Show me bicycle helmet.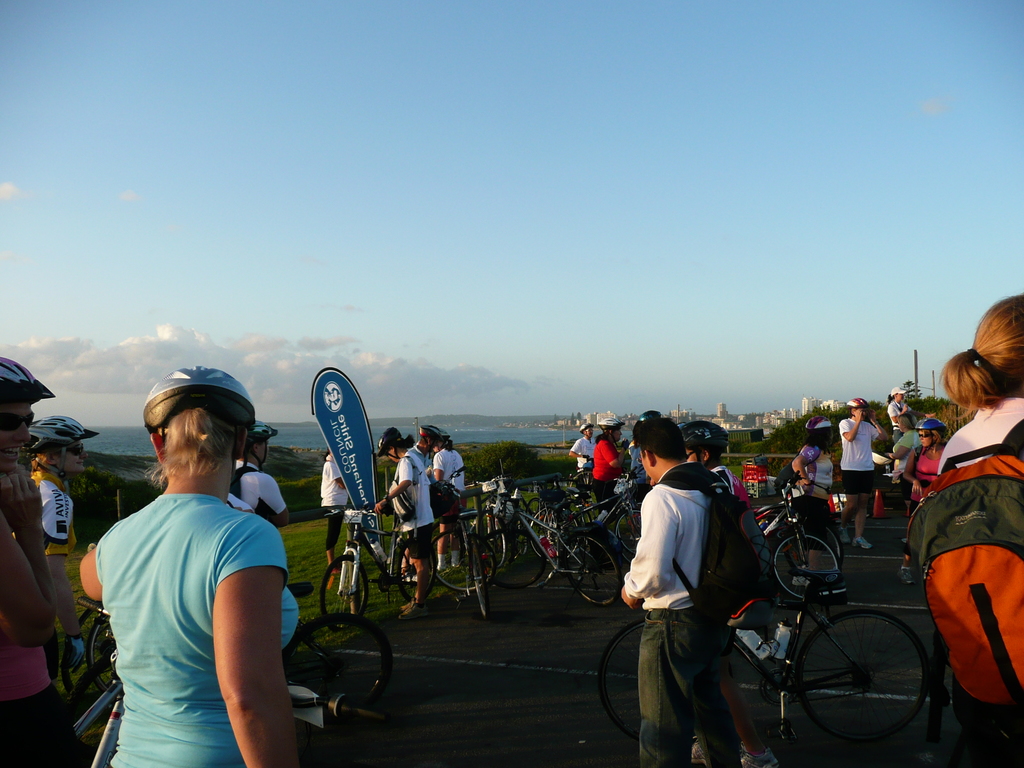
bicycle helmet is here: x1=377, y1=425, x2=397, y2=457.
